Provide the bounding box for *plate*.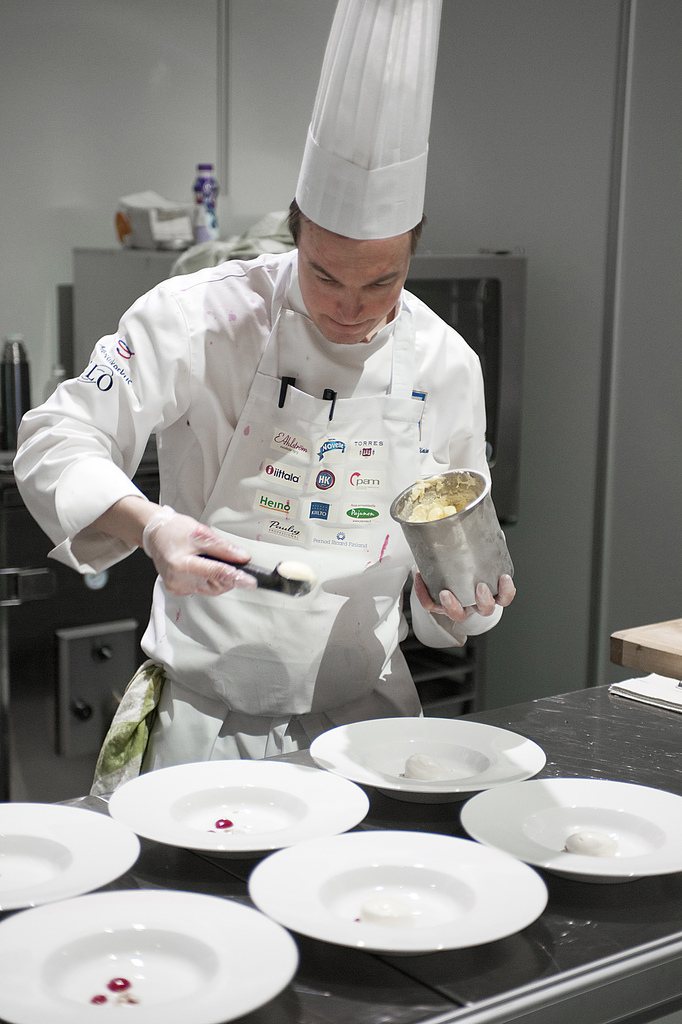
l=308, t=715, r=544, b=804.
